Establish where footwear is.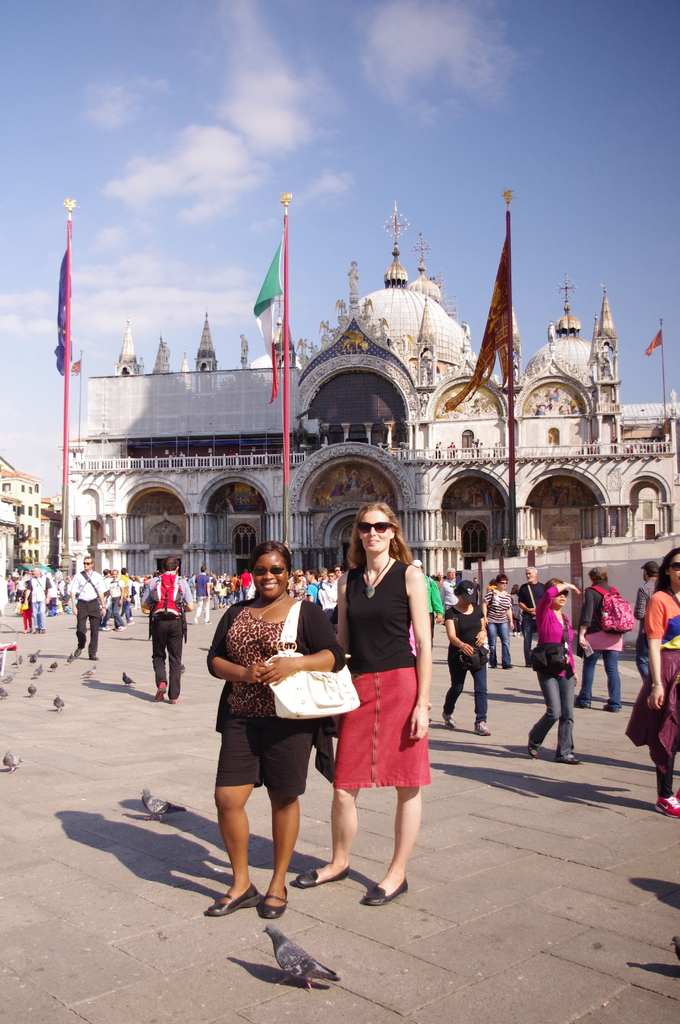
Established at detection(513, 628, 519, 637).
